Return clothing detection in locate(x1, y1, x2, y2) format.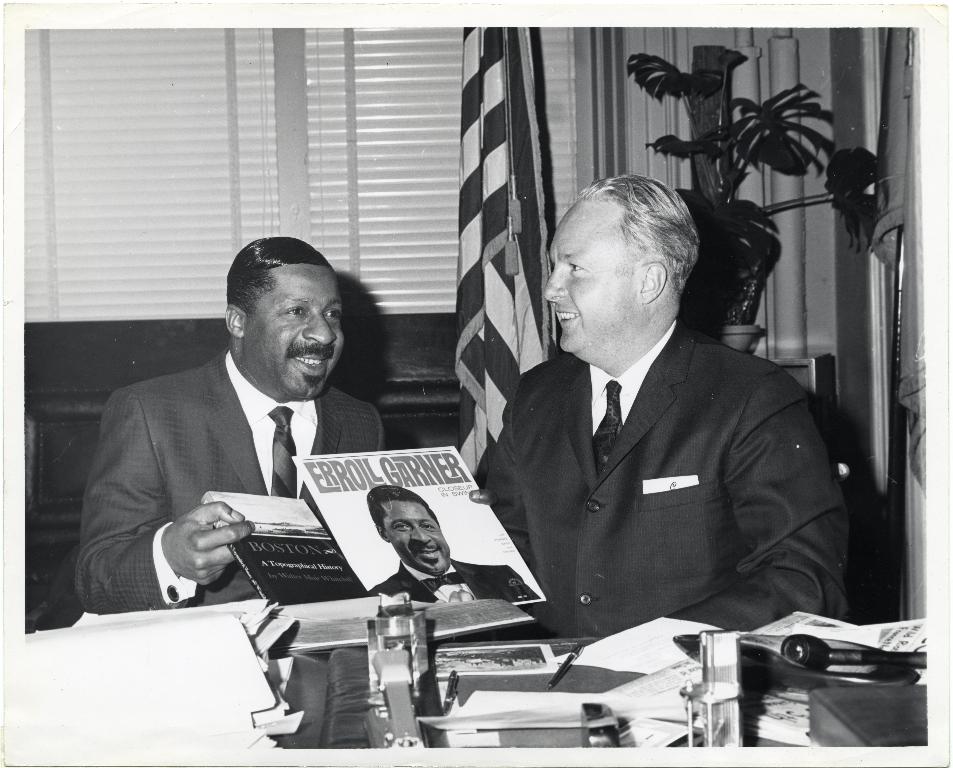
locate(368, 556, 541, 605).
